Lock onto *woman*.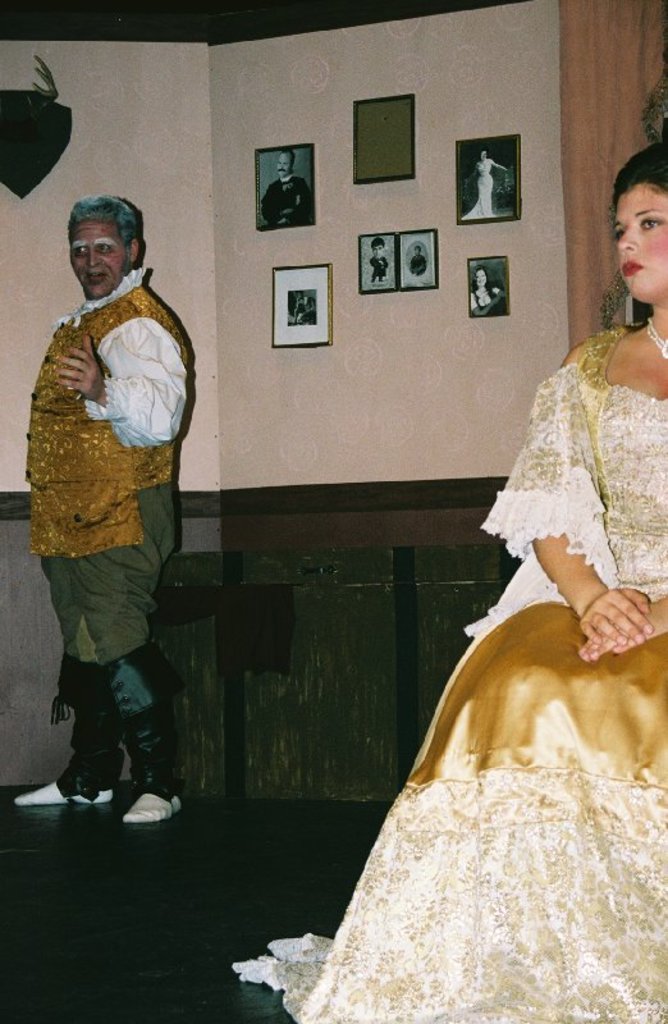
Locked: box(228, 141, 667, 1023).
